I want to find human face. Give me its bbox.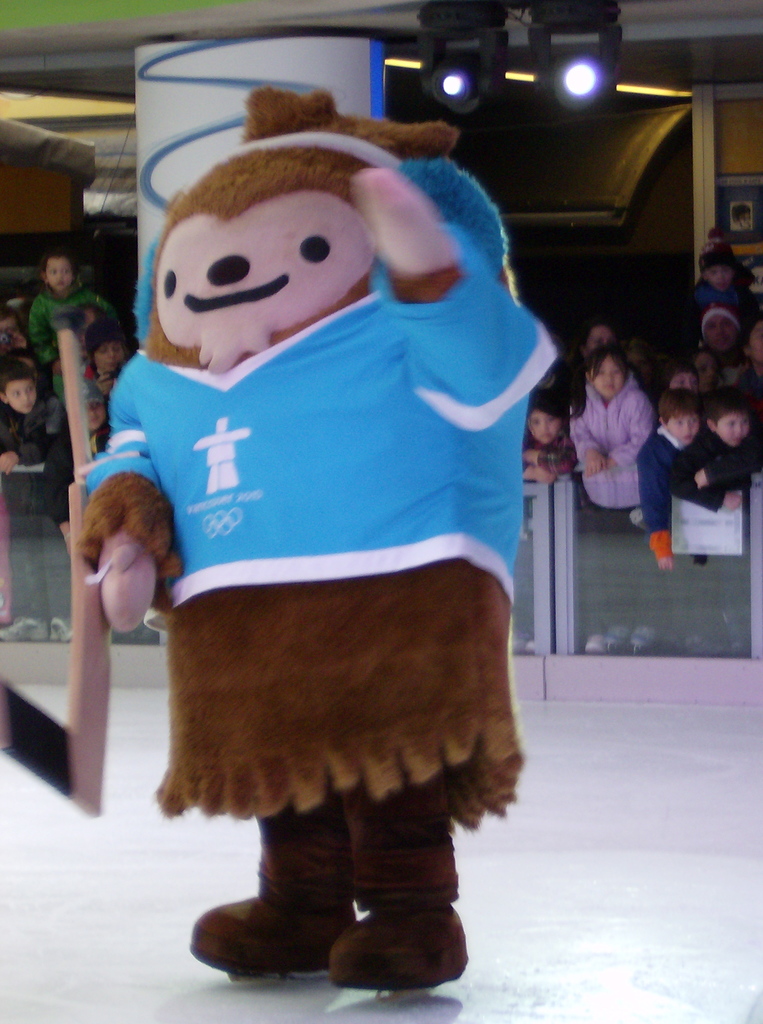
detection(707, 264, 735, 291).
